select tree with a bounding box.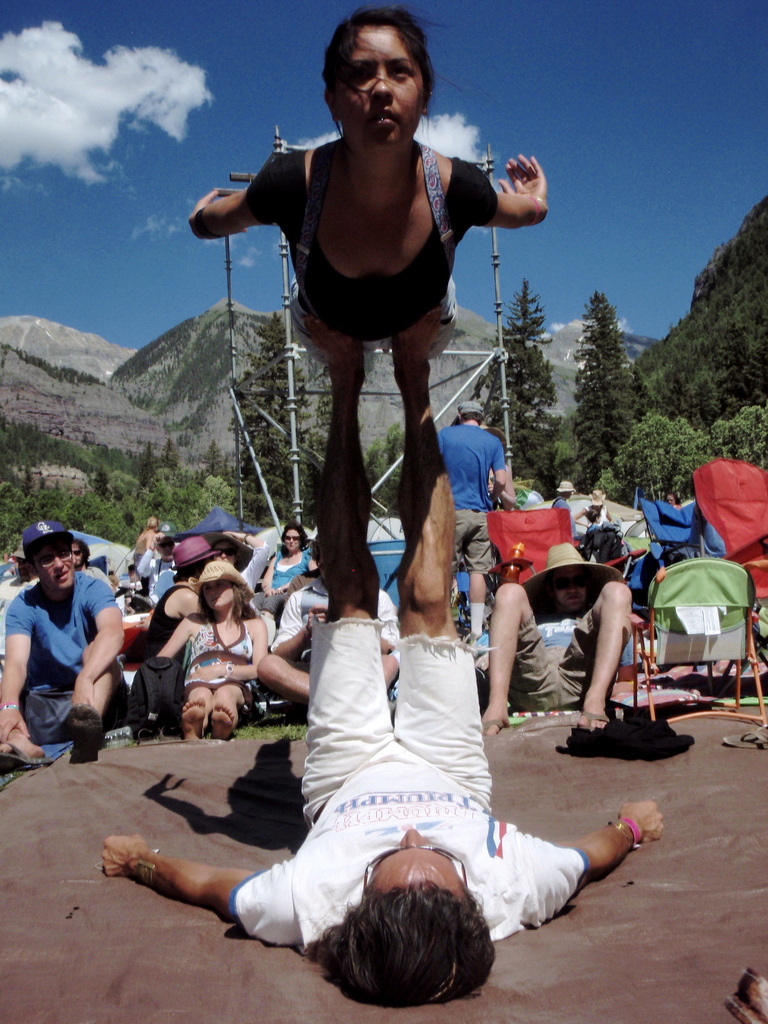
[568, 293, 643, 505].
